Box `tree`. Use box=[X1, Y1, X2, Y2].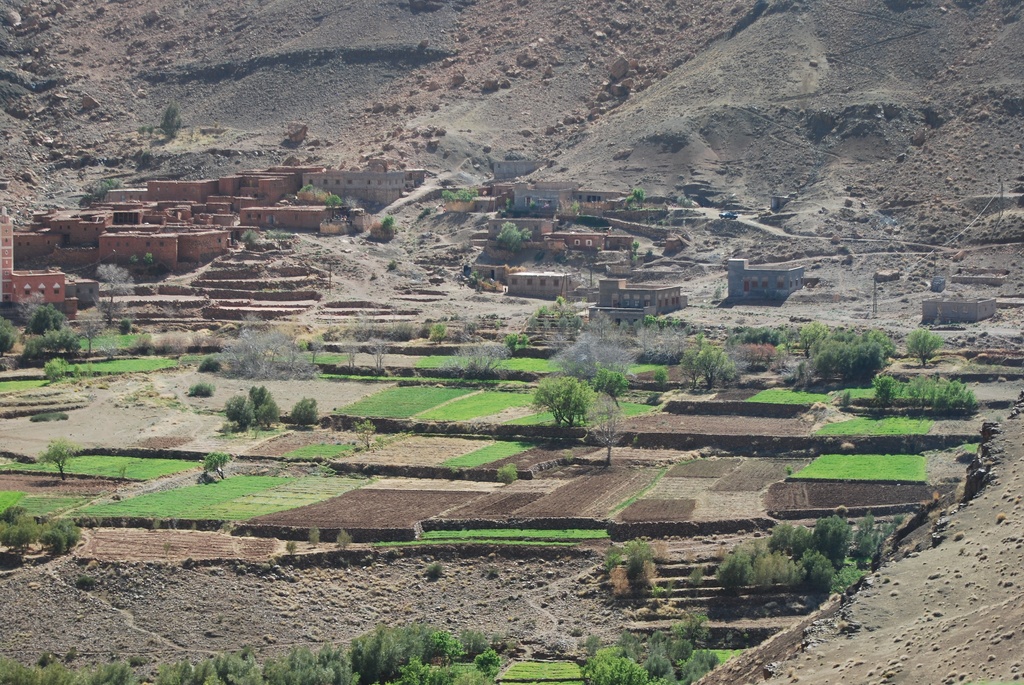
box=[291, 395, 321, 428].
